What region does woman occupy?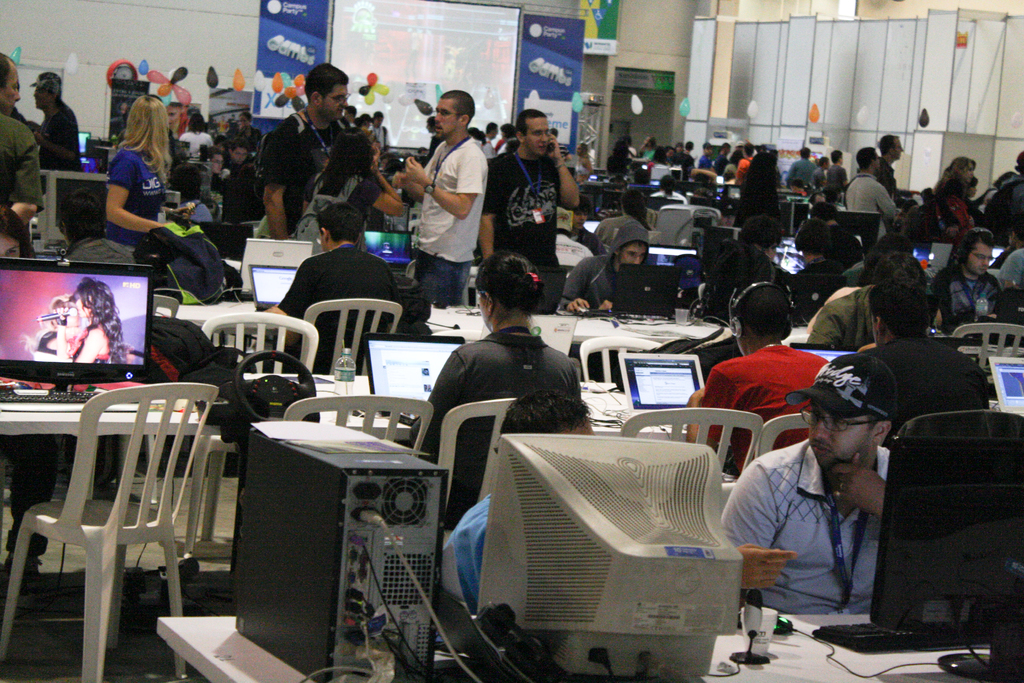
detection(925, 153, 981, 249).
